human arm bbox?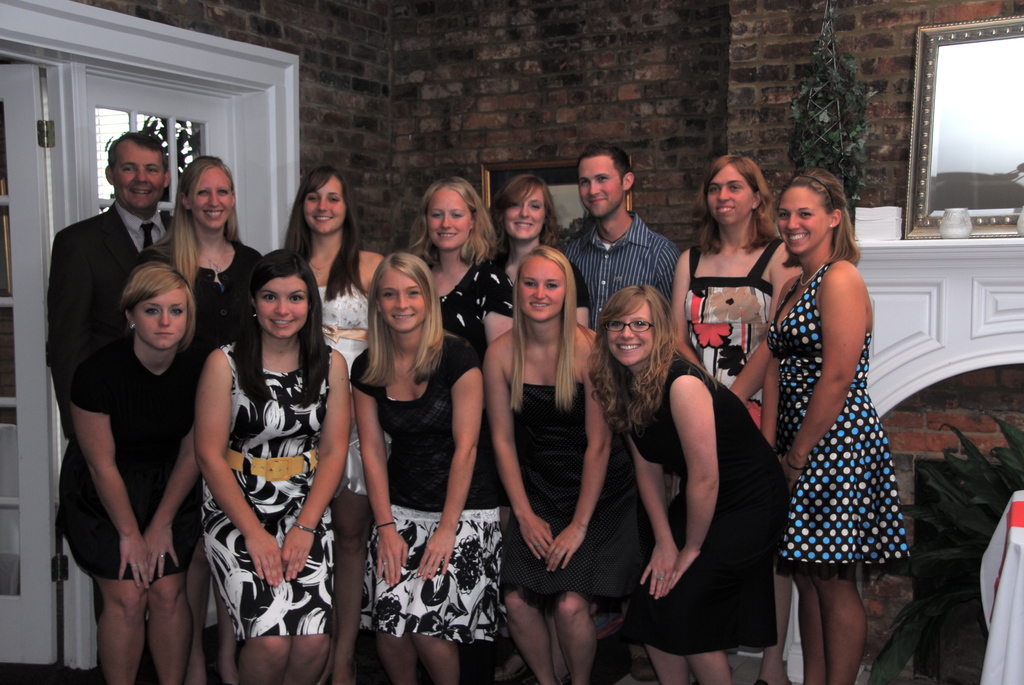
(left=134, top=431, right=205, bottom=578)
